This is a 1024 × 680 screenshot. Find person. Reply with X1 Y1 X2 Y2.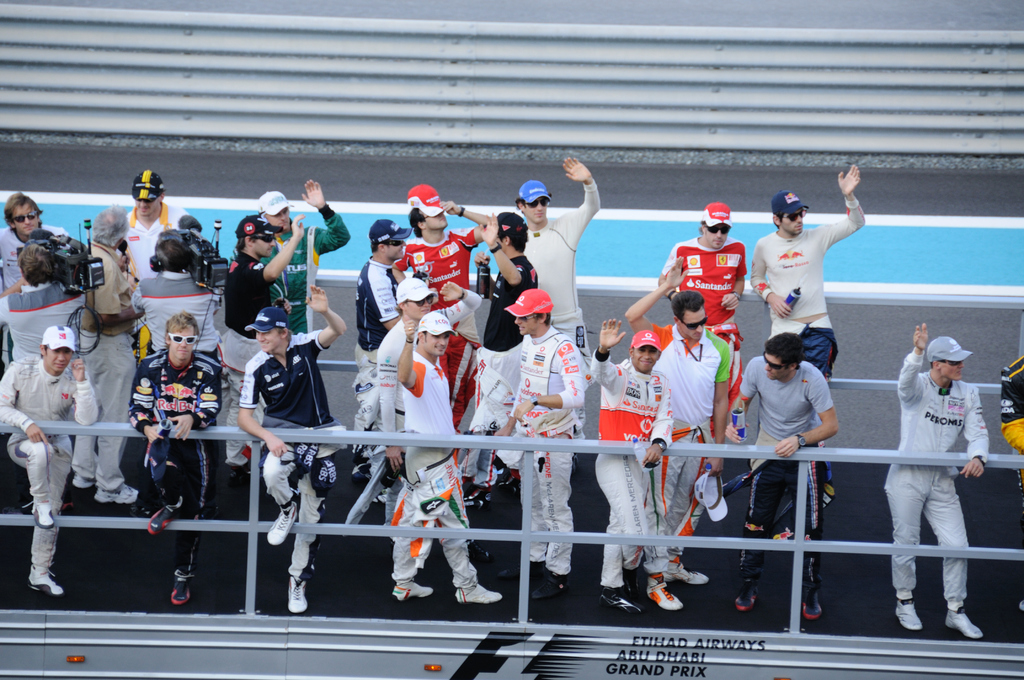
0 190 71 292.
